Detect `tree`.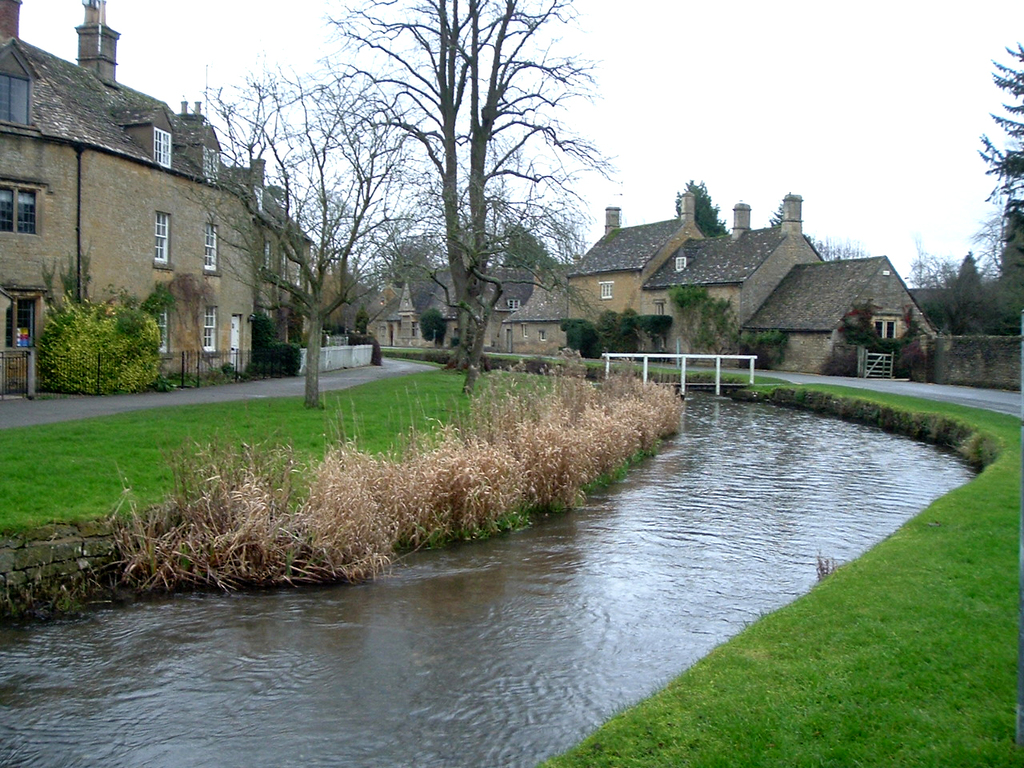
Detected at box(674, 170, 729, 247).
